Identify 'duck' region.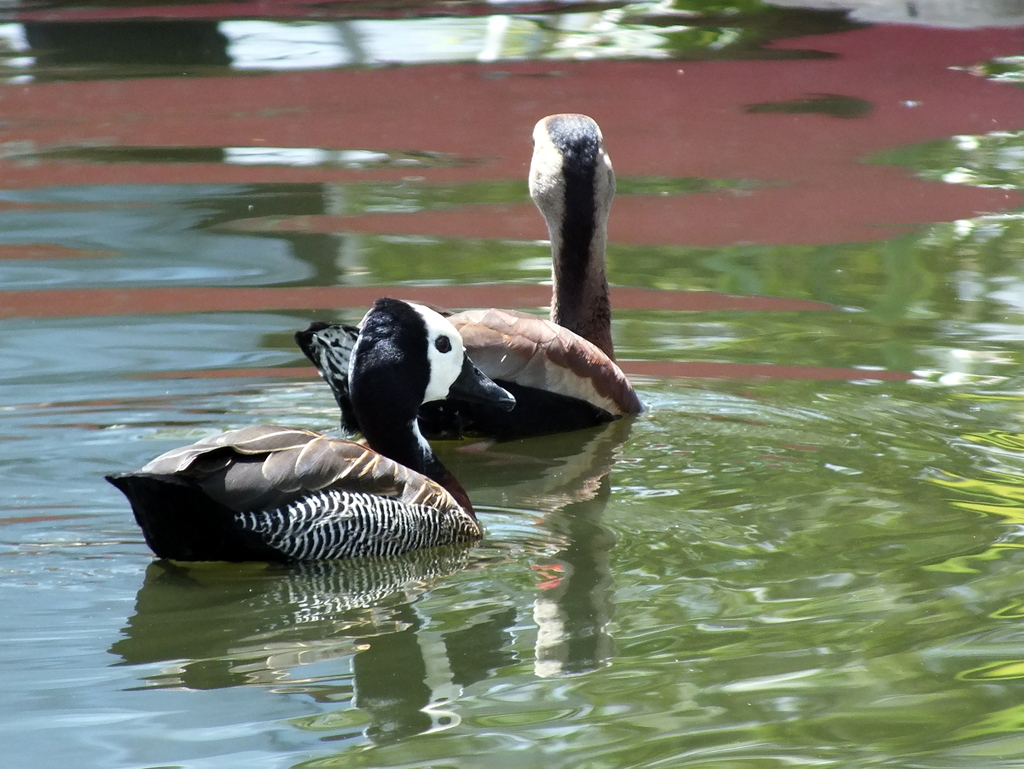
Region: left=115, top=309, right=503, bottom=588.
